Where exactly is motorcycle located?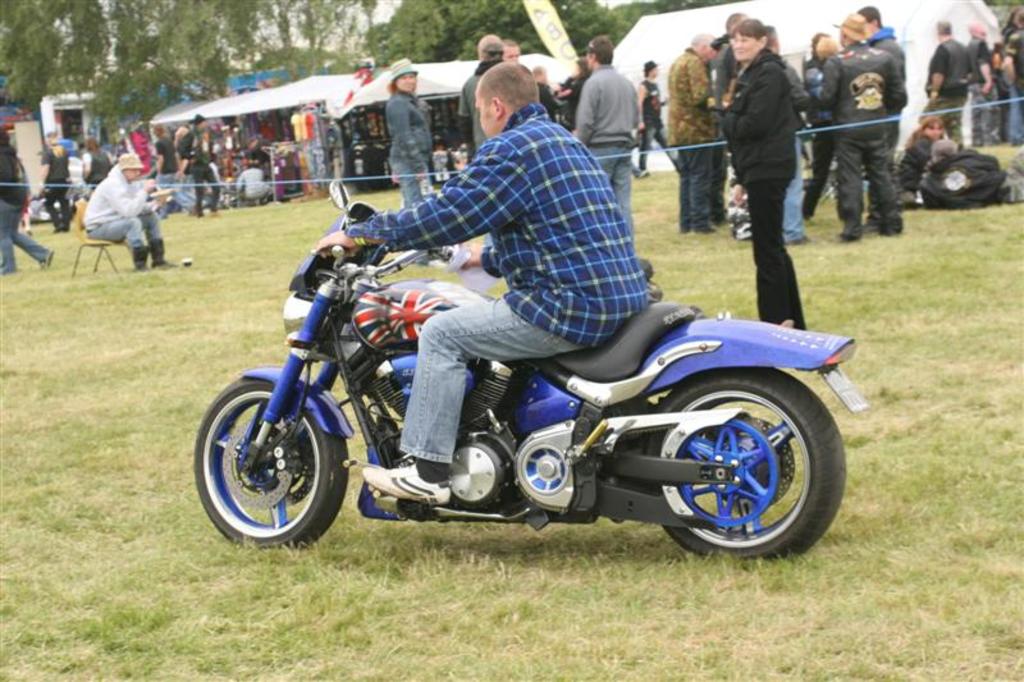
Its bounding box is select_region(187, 238, 840, 560).
